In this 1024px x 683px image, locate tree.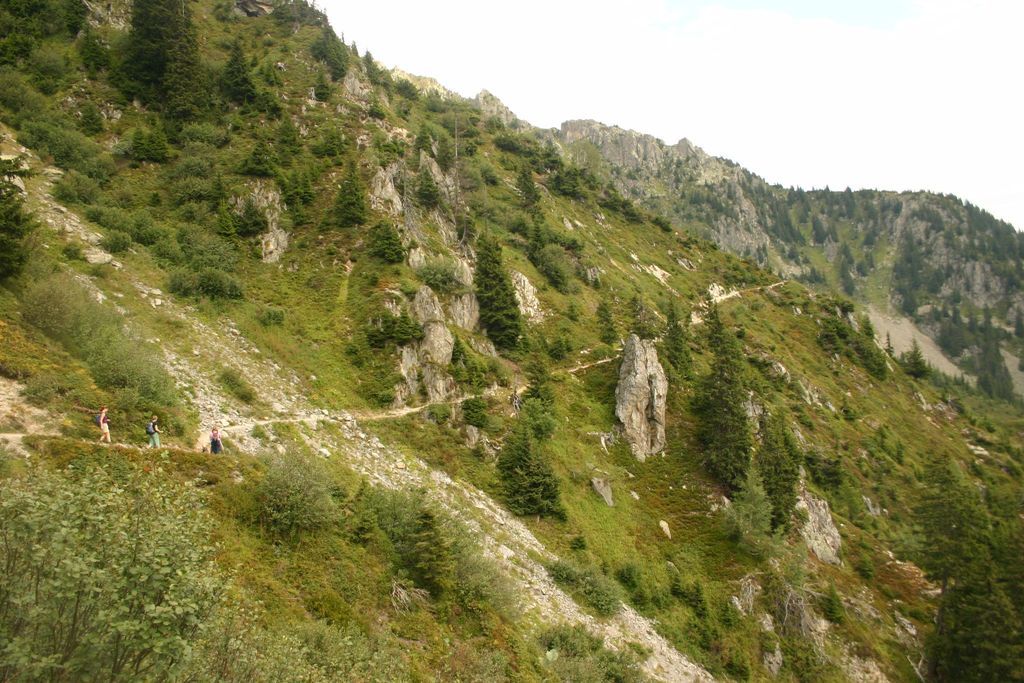
Bounding box: (628, 293, 650, 342).
